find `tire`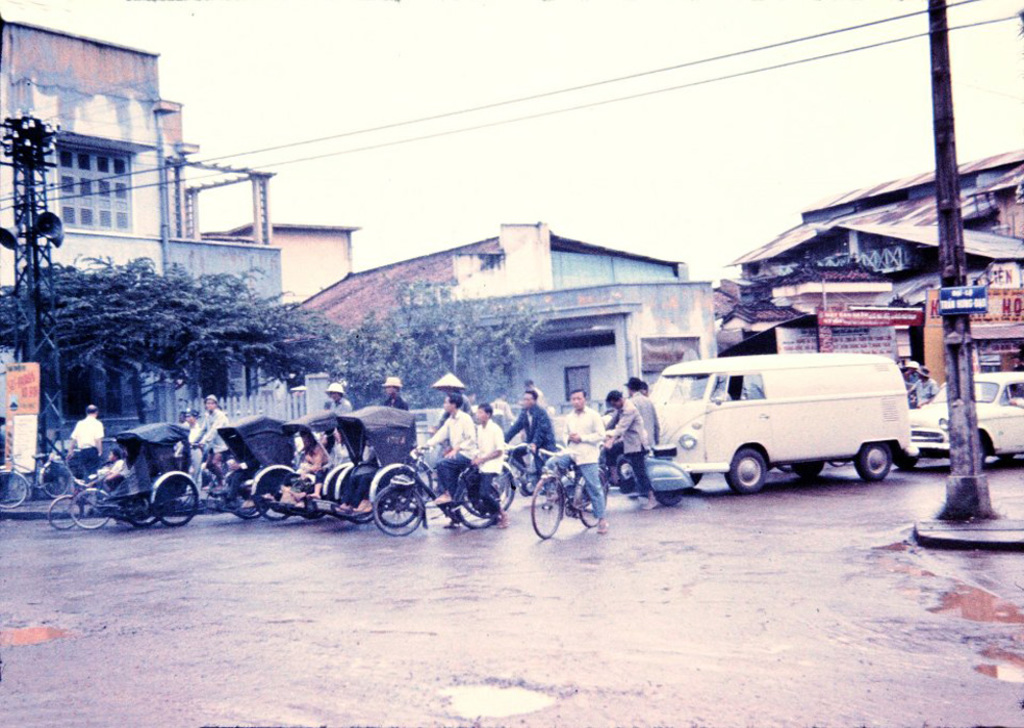
(left=0, top=465, right=30, bottom=510)
